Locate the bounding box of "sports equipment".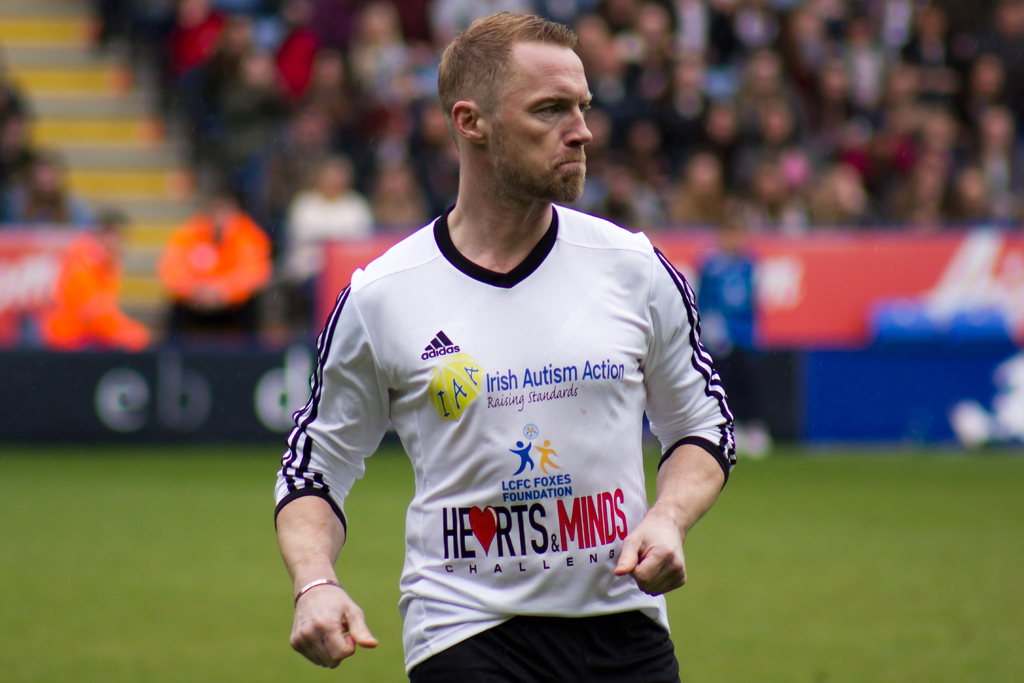
Bounding box: 266:202:740:682.
